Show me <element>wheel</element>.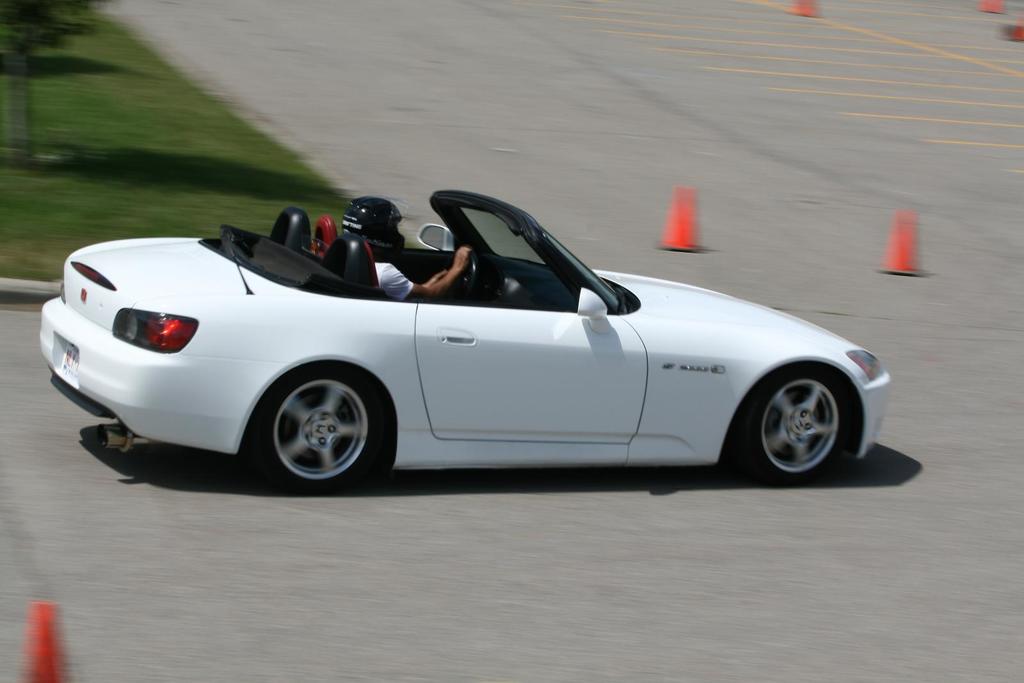
<element>wheel</element> is here: [left=744, top=366, right=852, bottom=489].
